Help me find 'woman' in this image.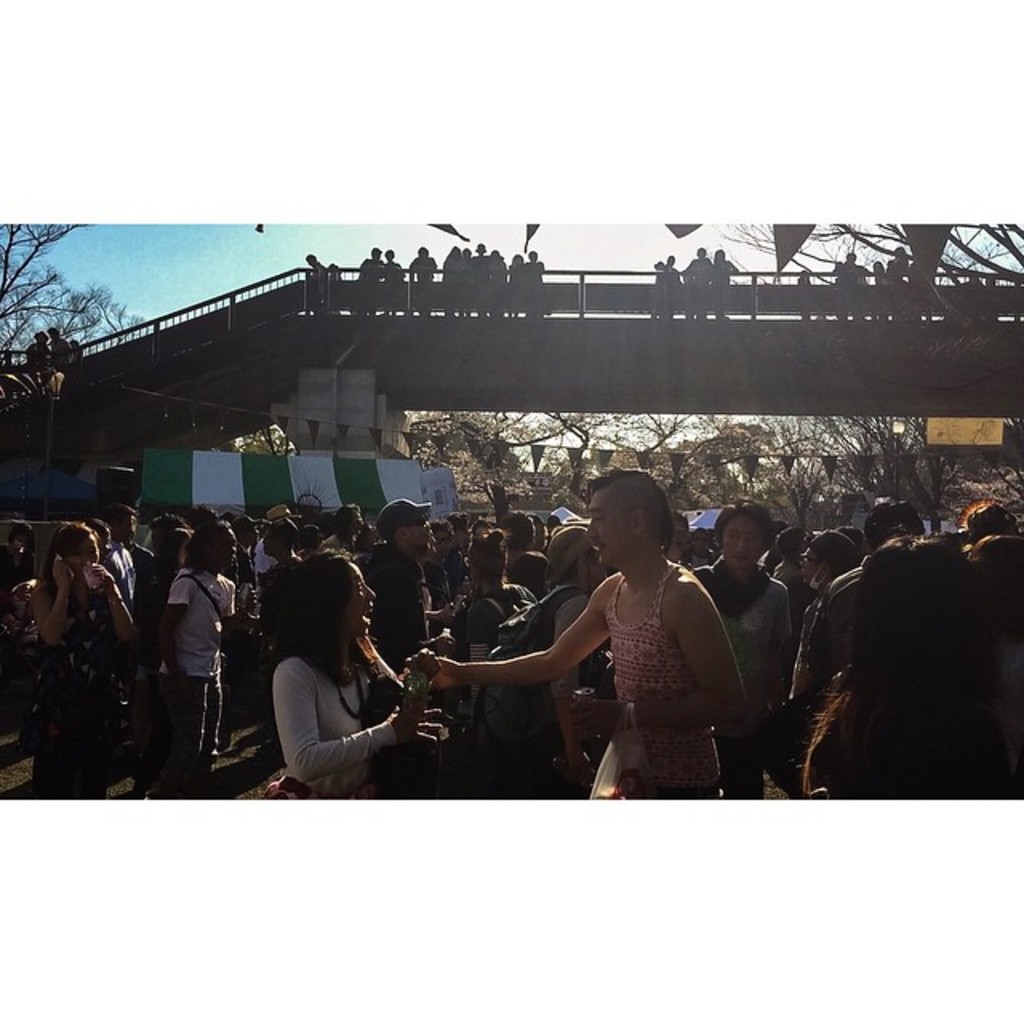
Found it: (left=458, top=528, right=531, bottom=699).
